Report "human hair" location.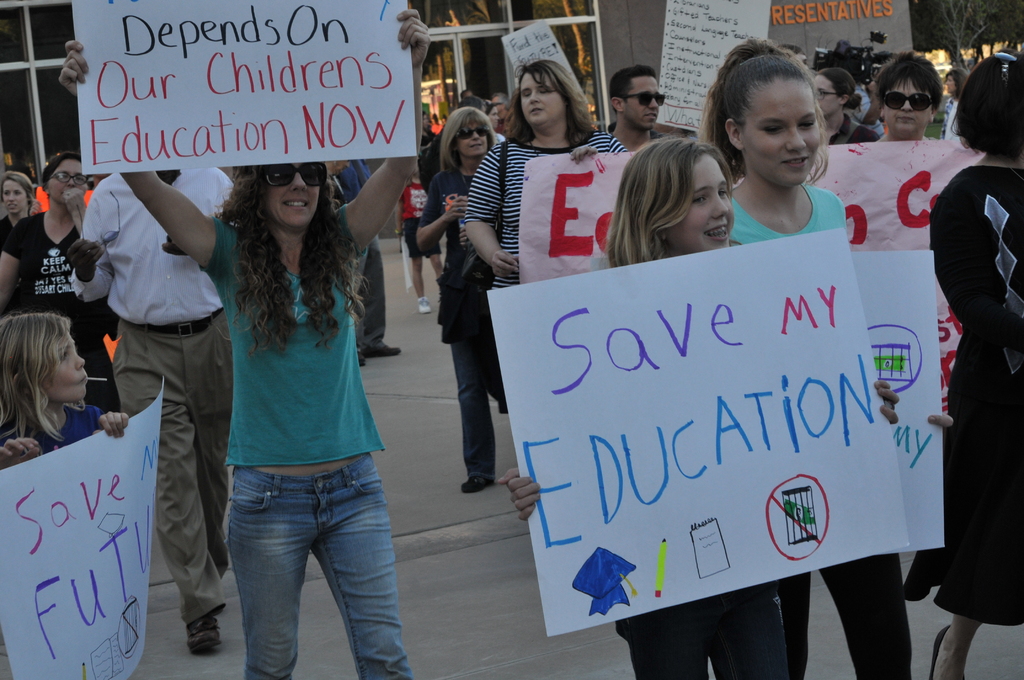
Report: 611, 61, 661, 105.
